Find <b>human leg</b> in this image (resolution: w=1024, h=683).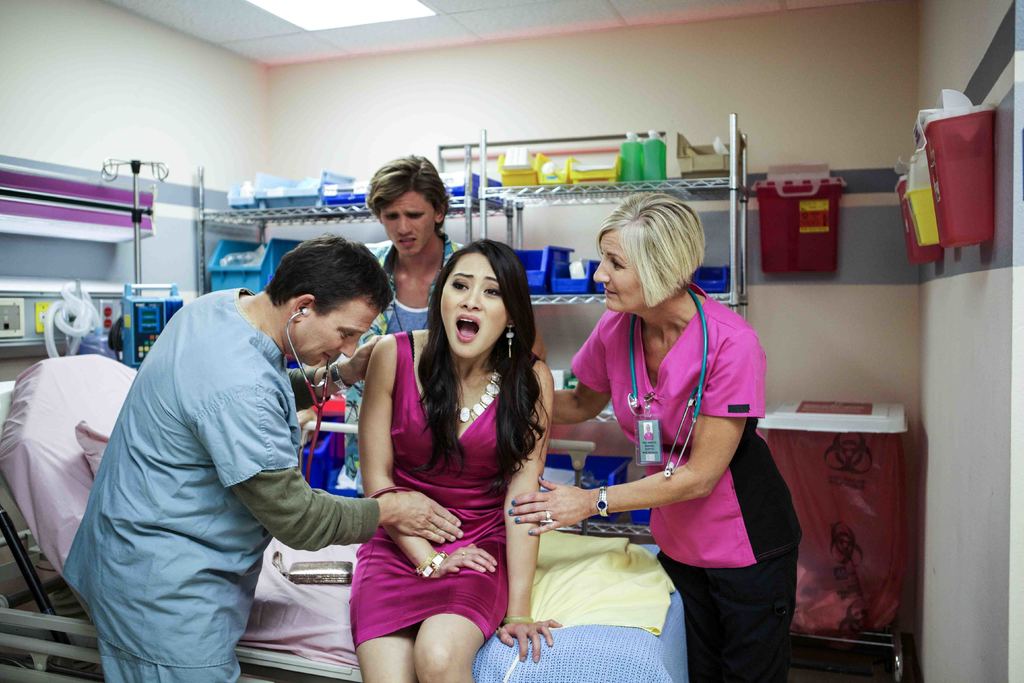
[x1=416, y1=618, x2=486, y2=682].
